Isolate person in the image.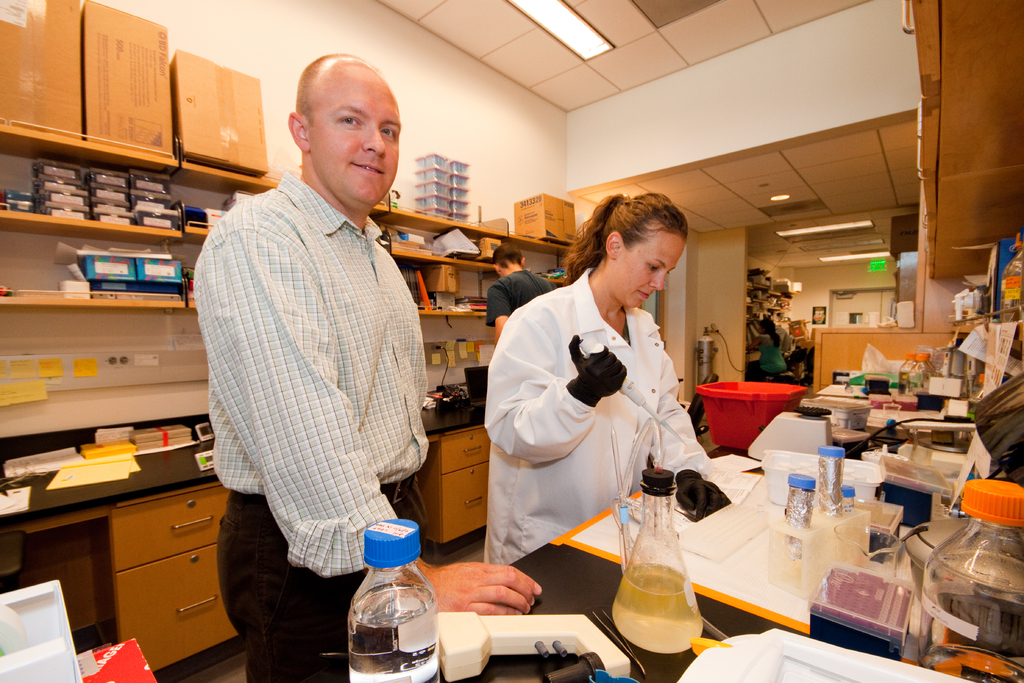
Isolated region: <bbox>479, 241, 556, 354</bbox>.
